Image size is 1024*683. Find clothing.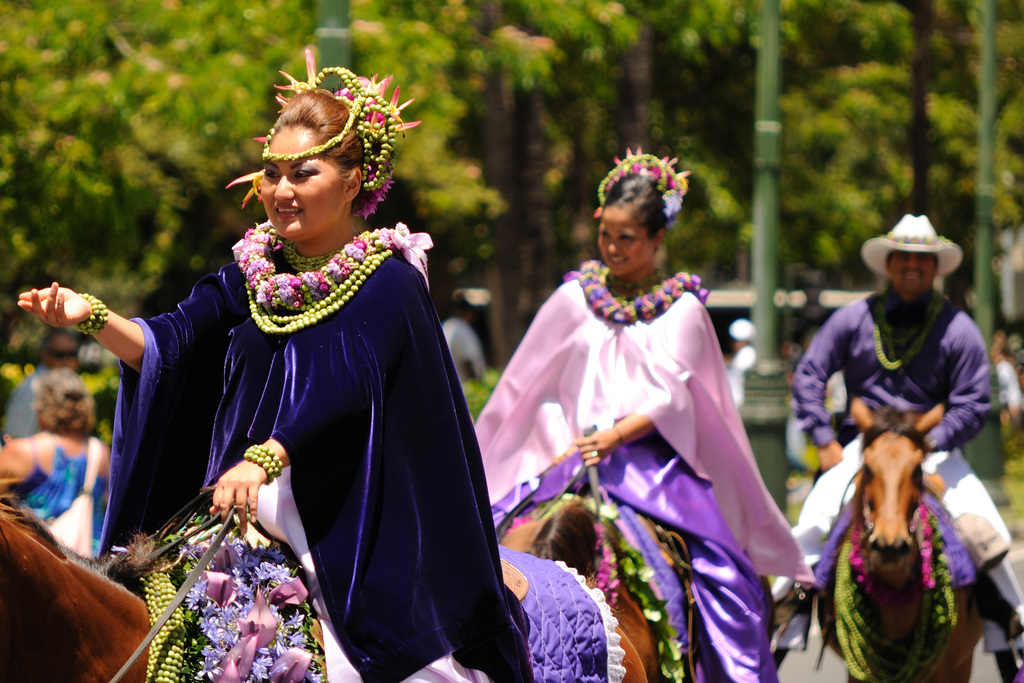
<box>767,279,1023,659</box>.
